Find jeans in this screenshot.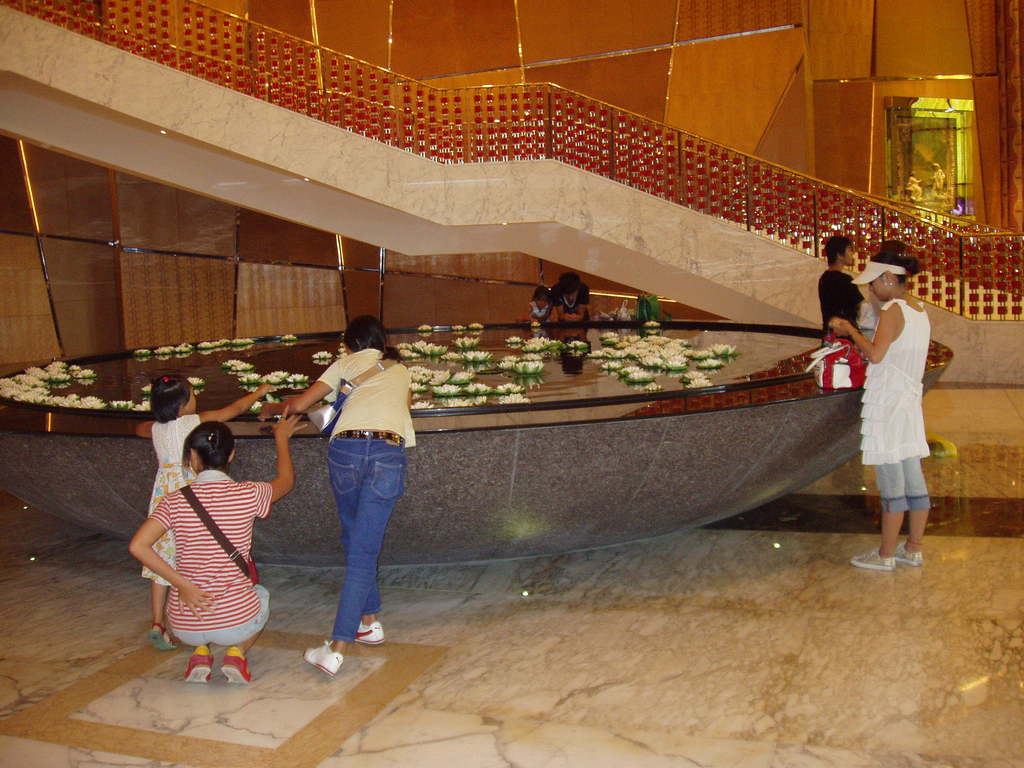
The bounding box for jeans is <region>873, 451, 928, 506</region>.
